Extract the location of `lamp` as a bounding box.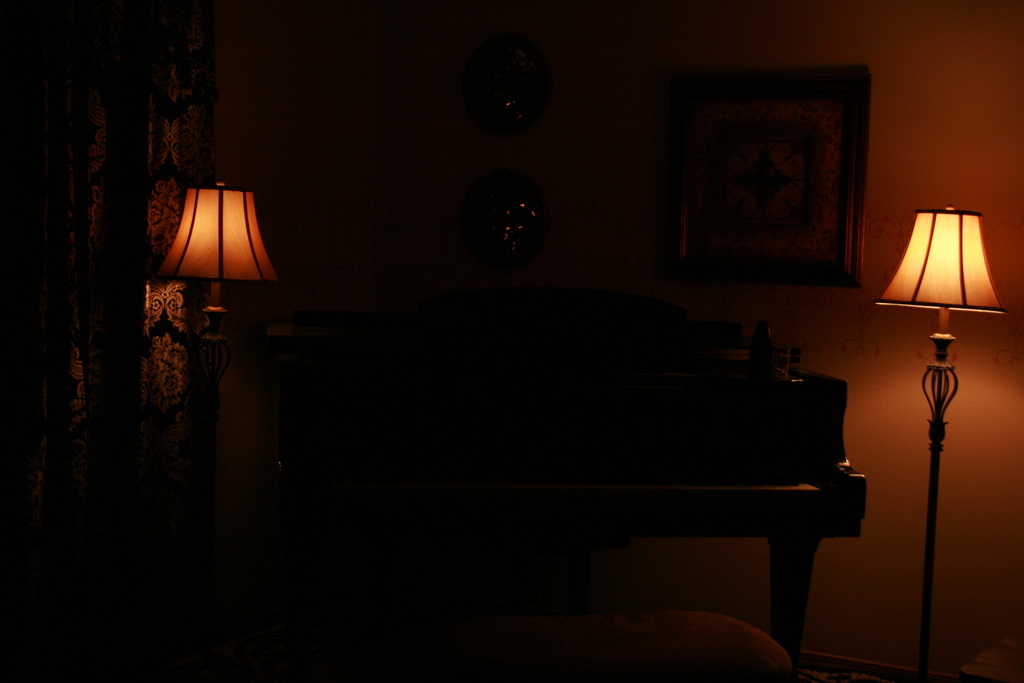
bbox=[152, 183, 283, 446].
